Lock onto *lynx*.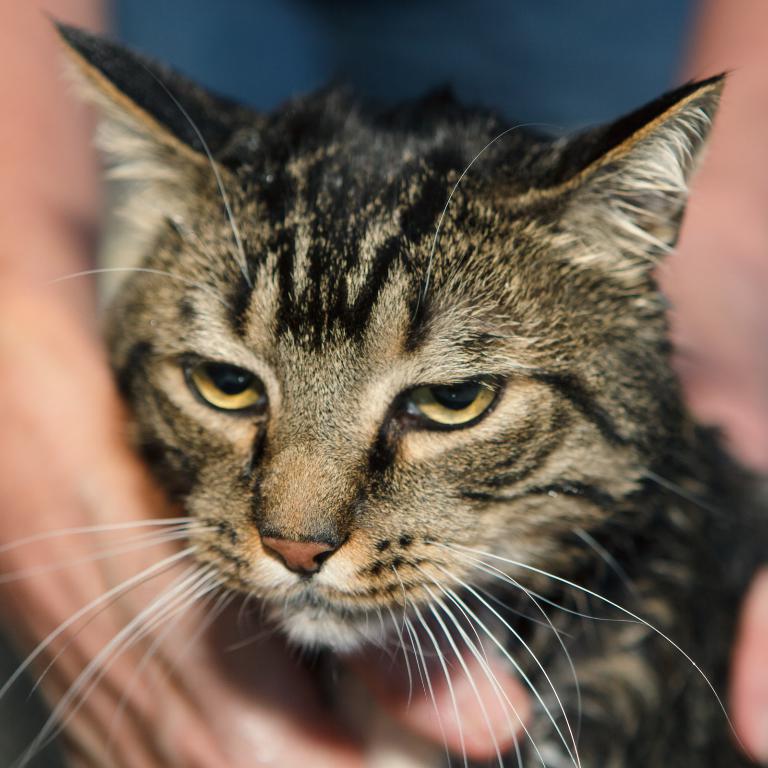
Locked: box(3, 14, 767, 767).
